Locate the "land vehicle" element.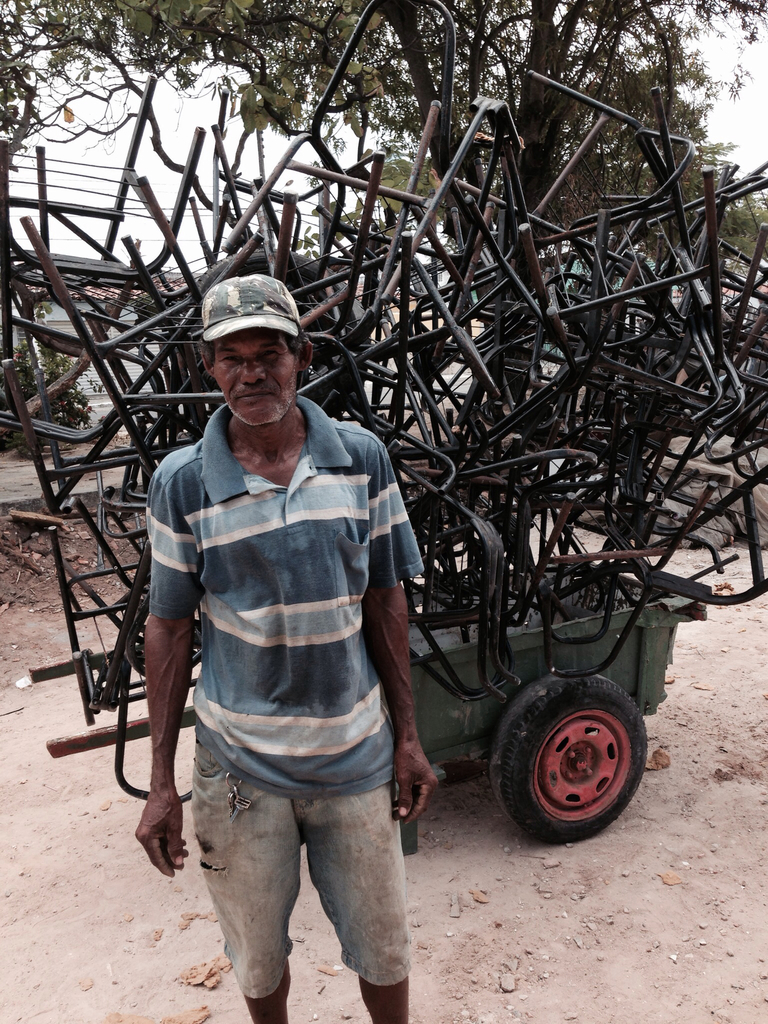
Element bbox: <bbox>26, 564, 709, 841</bbox>.
